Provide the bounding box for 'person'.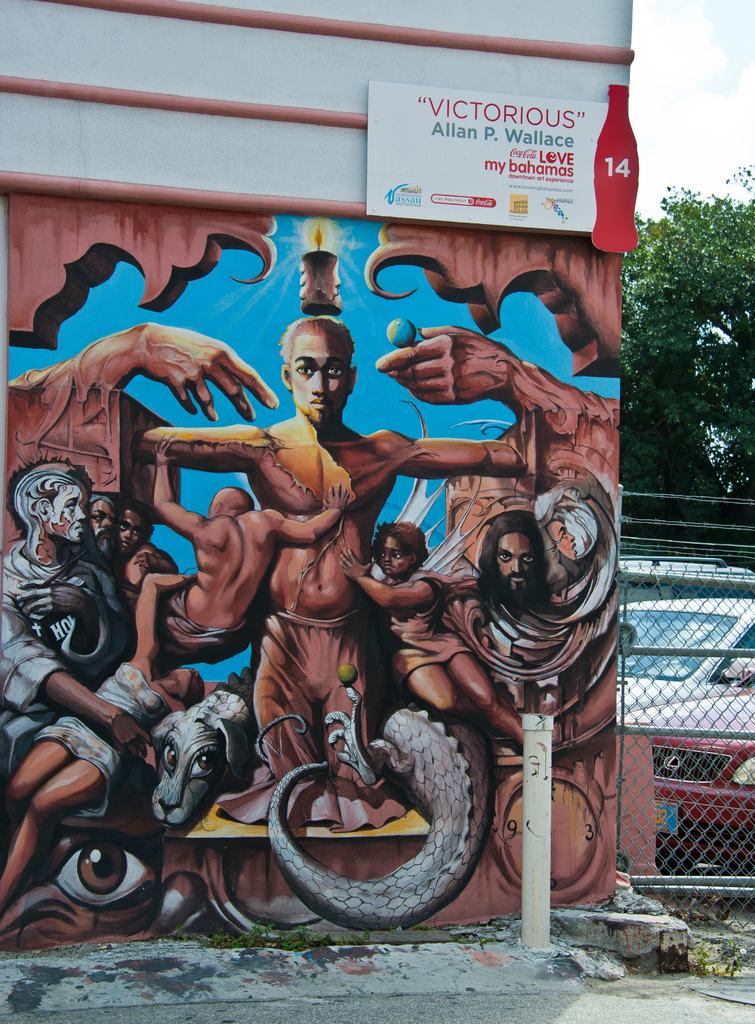
[138,317,519,824].
